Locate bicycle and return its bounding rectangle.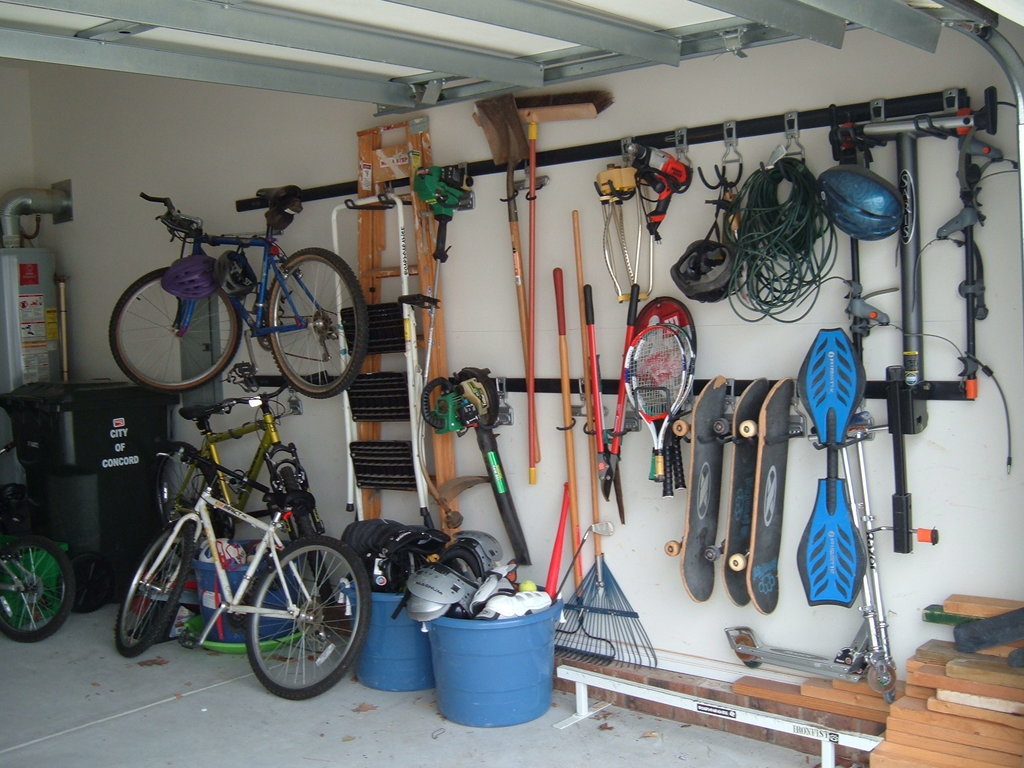
detection(0, 487, 79, 641).
